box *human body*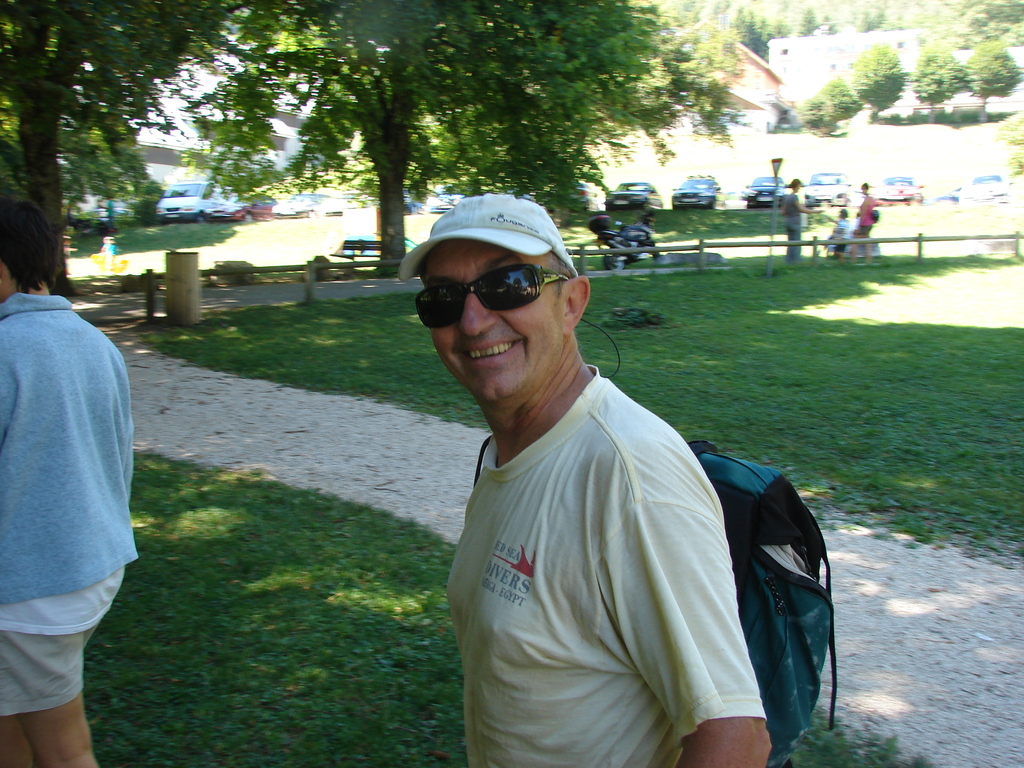
{"x1": 431, "y1": 251, "x2": 804, "y2": 767}
